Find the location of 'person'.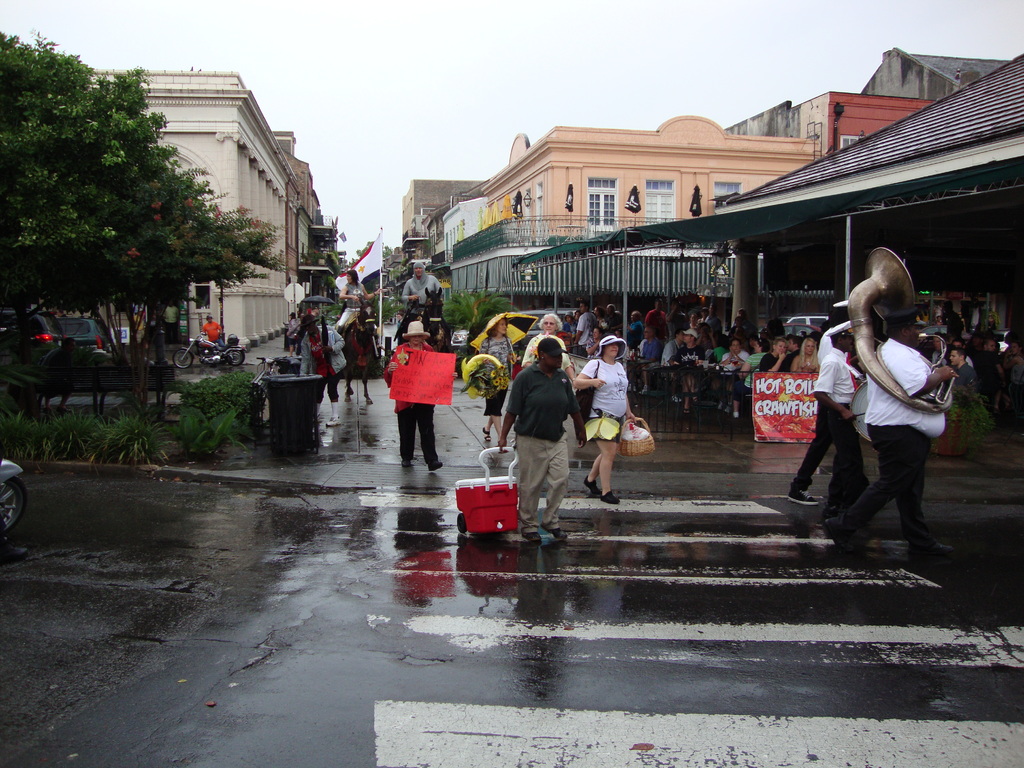
Location: 335,265,380,332.
